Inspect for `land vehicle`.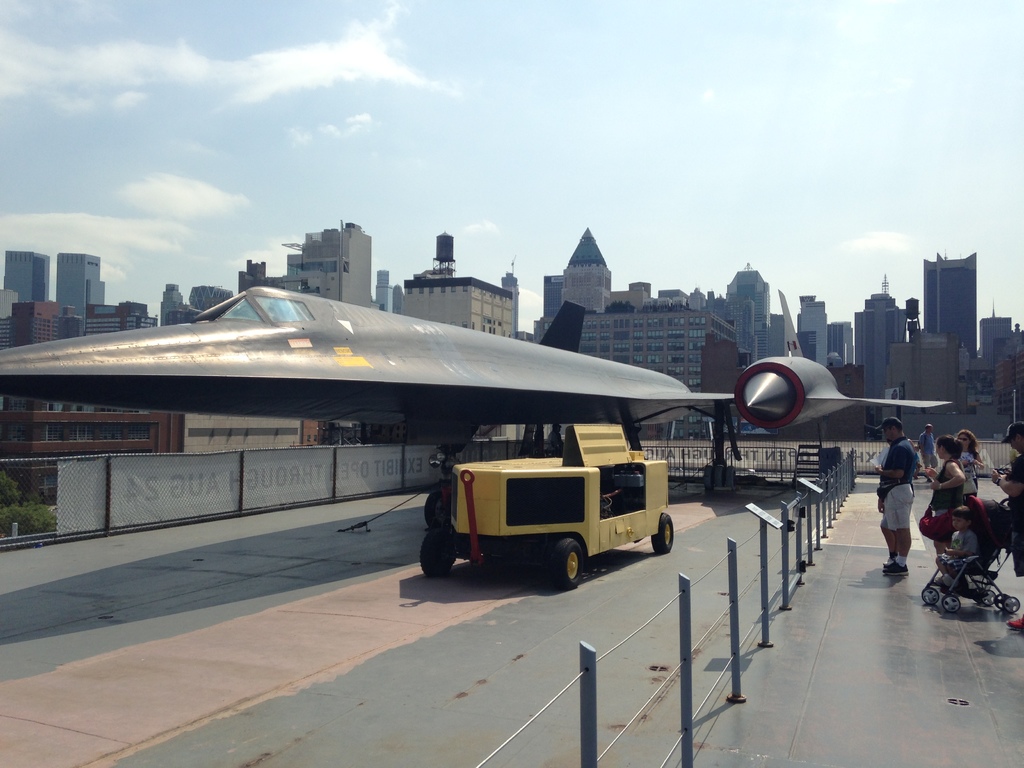
Inspection: (408,436,658,592).
